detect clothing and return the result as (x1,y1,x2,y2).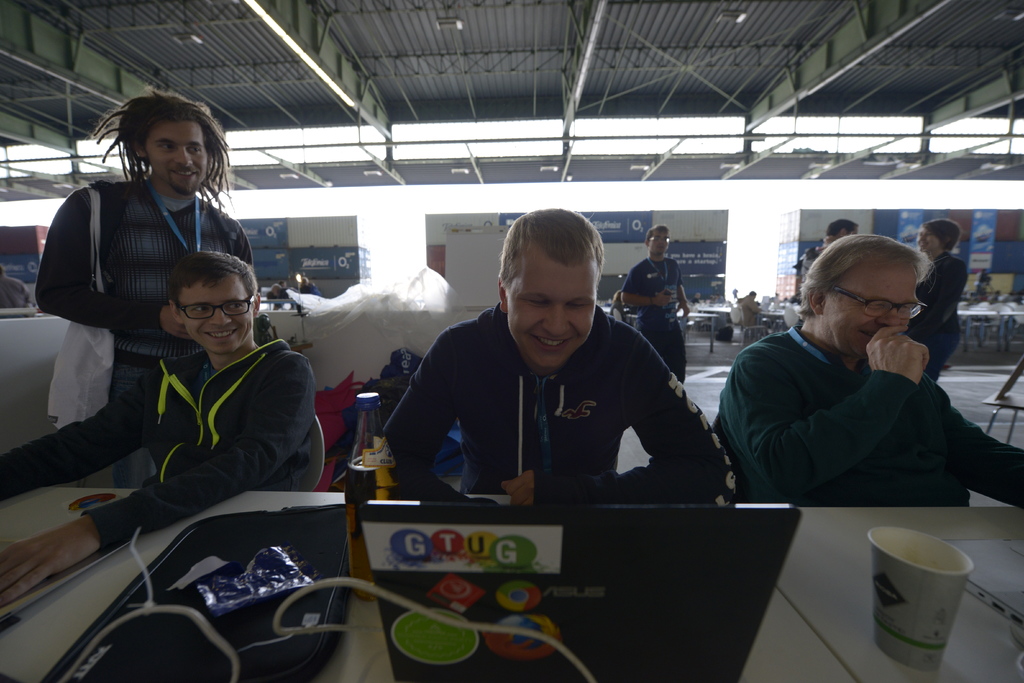
(908,254,968,381).
